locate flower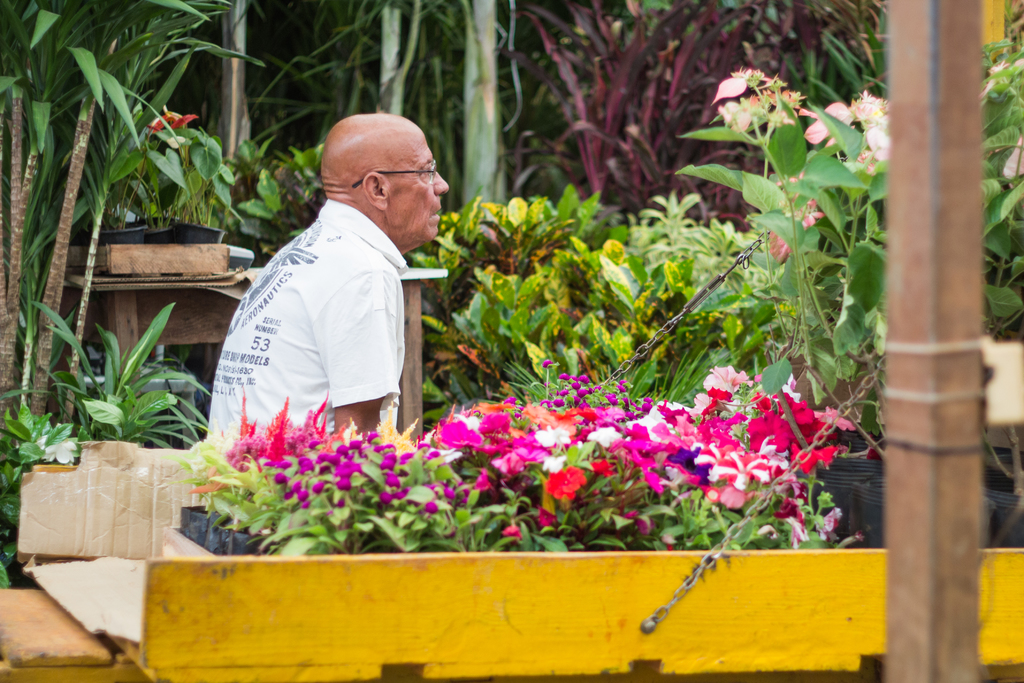
bbox=[149, 103, 194, 133]
